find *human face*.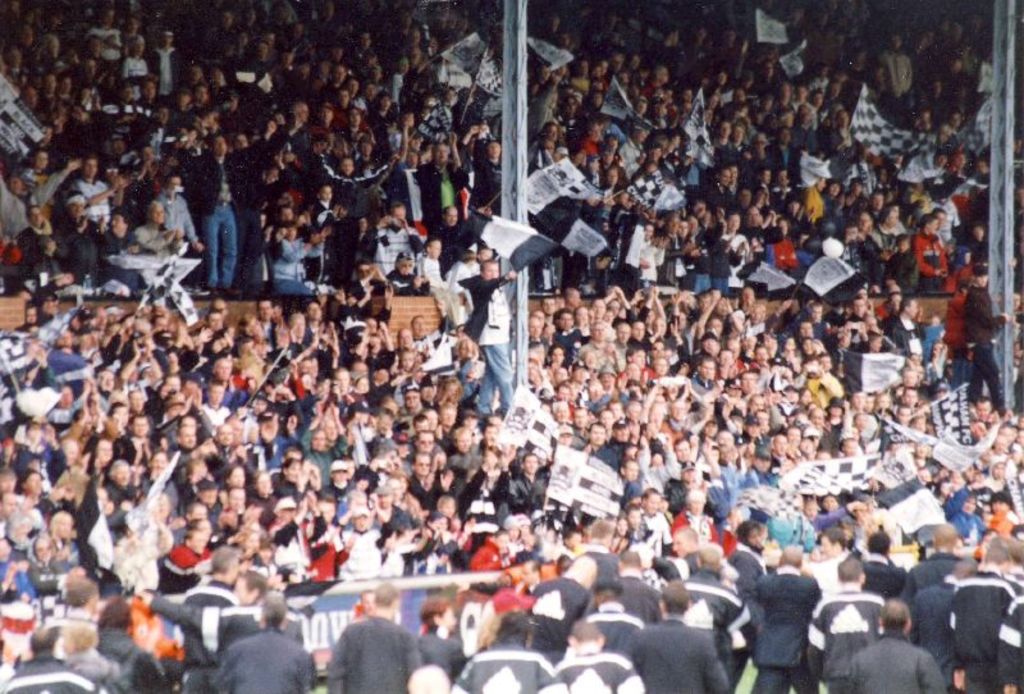
bbox=(682, 92, 698, 105).
